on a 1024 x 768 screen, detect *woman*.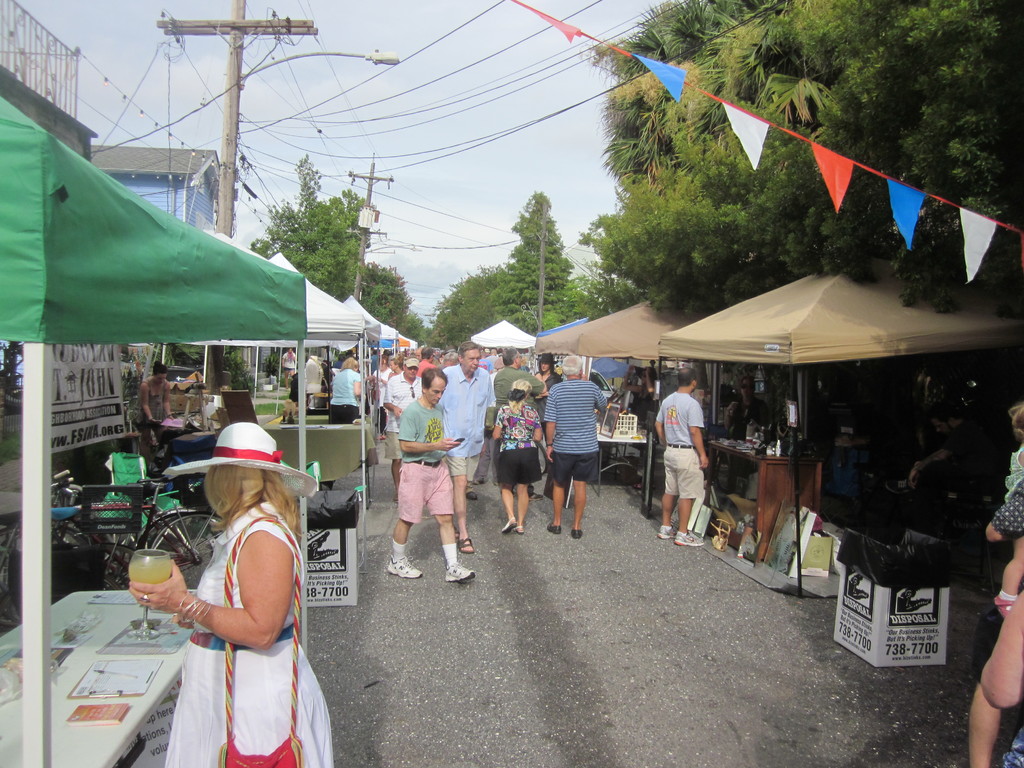
crop(330, 356, 361, 425).
